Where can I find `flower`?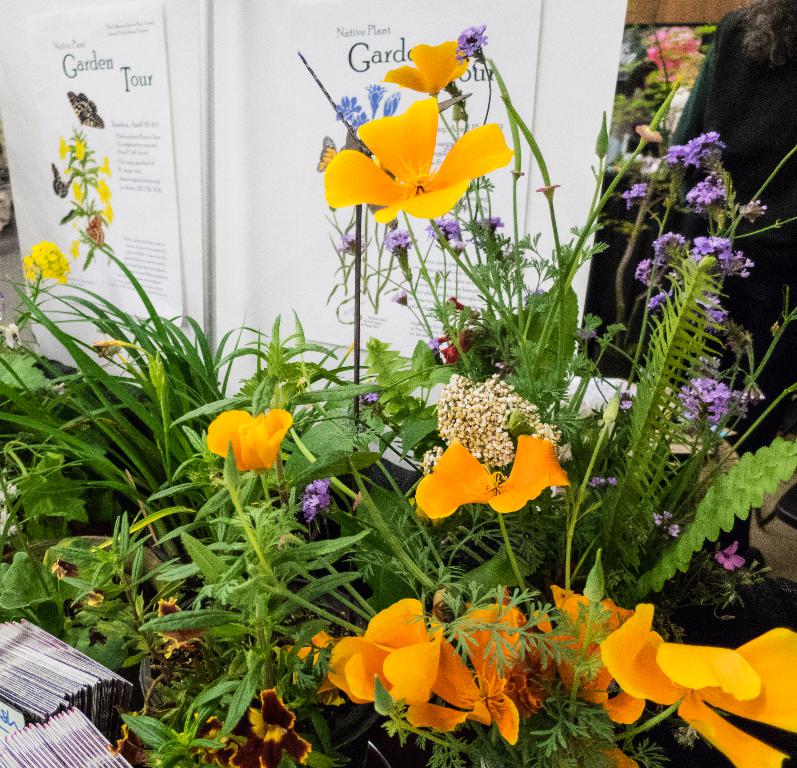
You can find it at locate(426, 215, 465, 250).
